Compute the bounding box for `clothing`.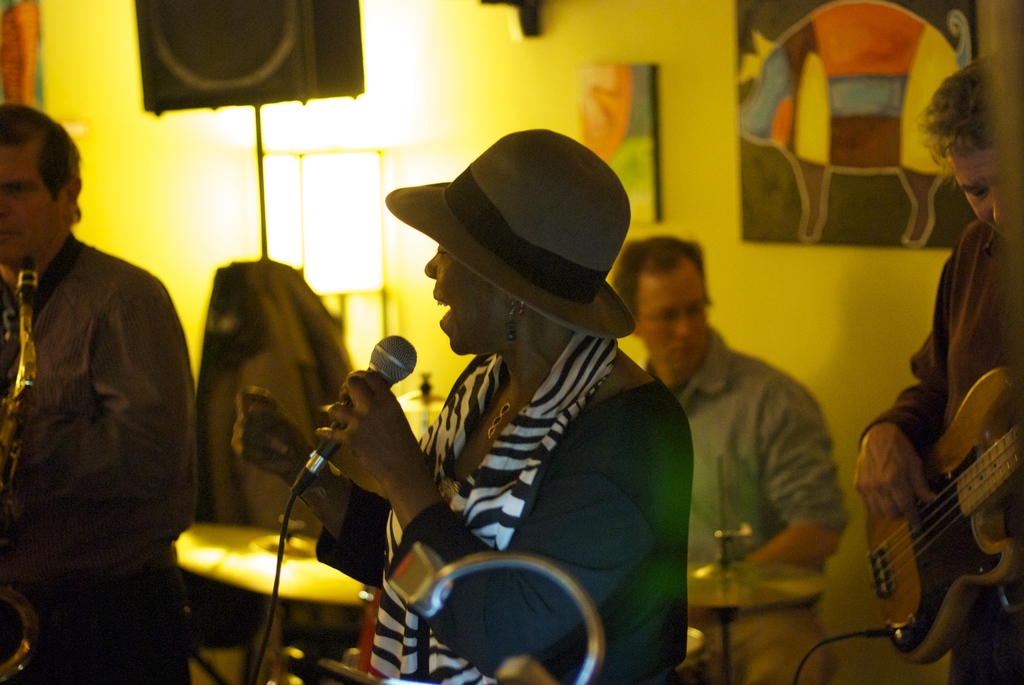
{"left": 645, "top": 322, "right": 836, "bottom": 684}.
